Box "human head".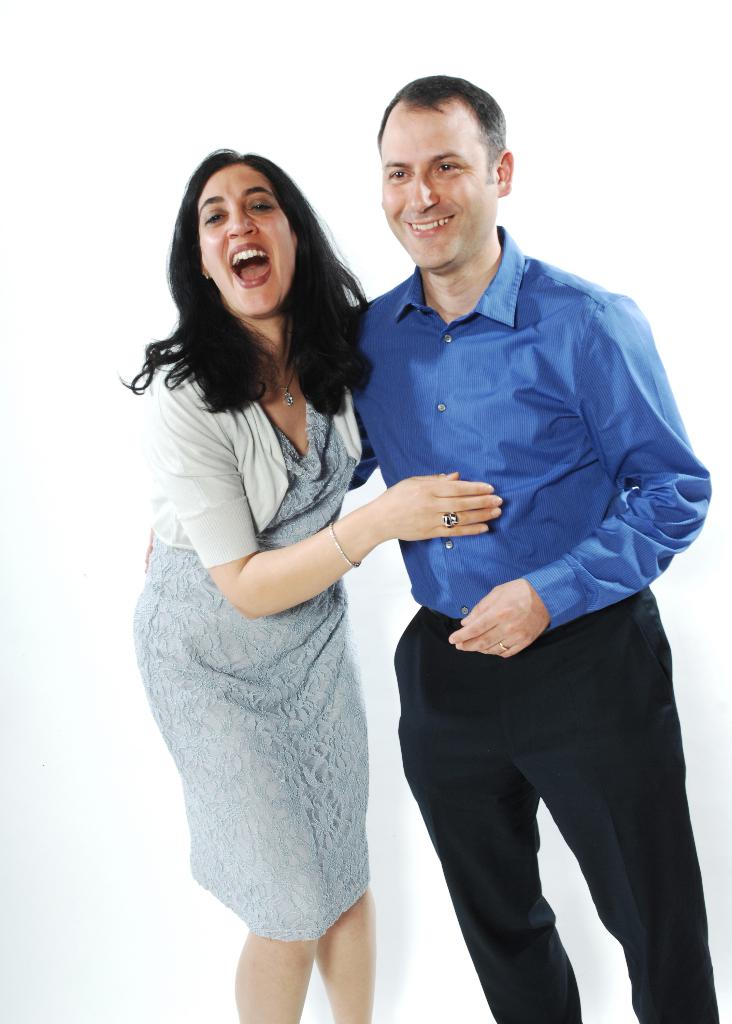
<bbox>193, 150, 299, 319</bbox>.
